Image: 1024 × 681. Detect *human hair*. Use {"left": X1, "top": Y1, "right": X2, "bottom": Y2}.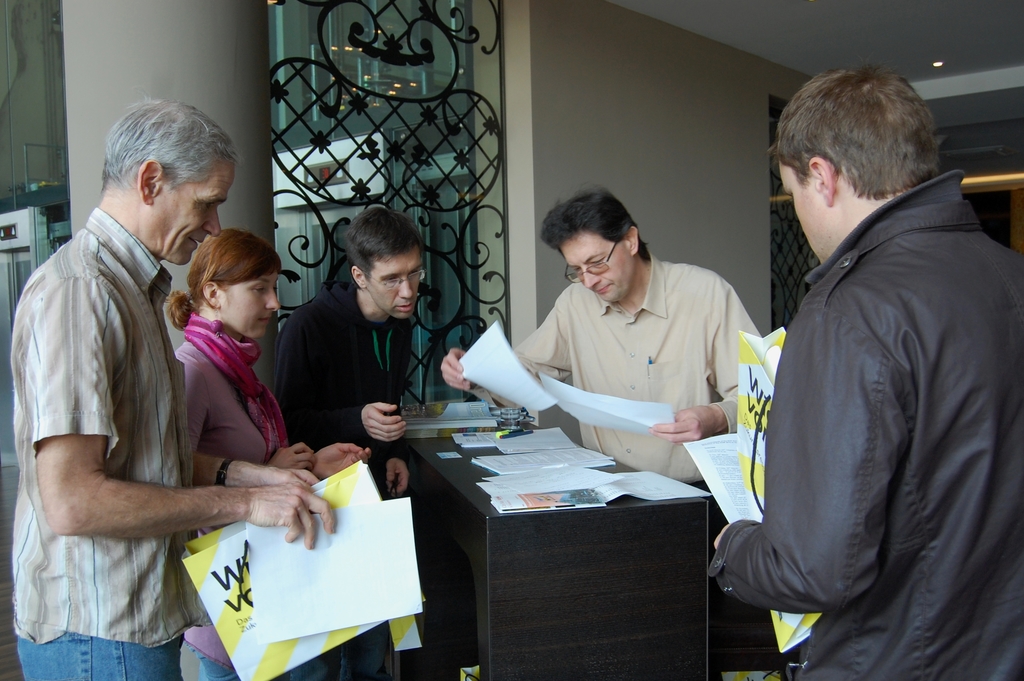
{"left": 164, "top": 226, "right": 284, "bottom": 335}.
